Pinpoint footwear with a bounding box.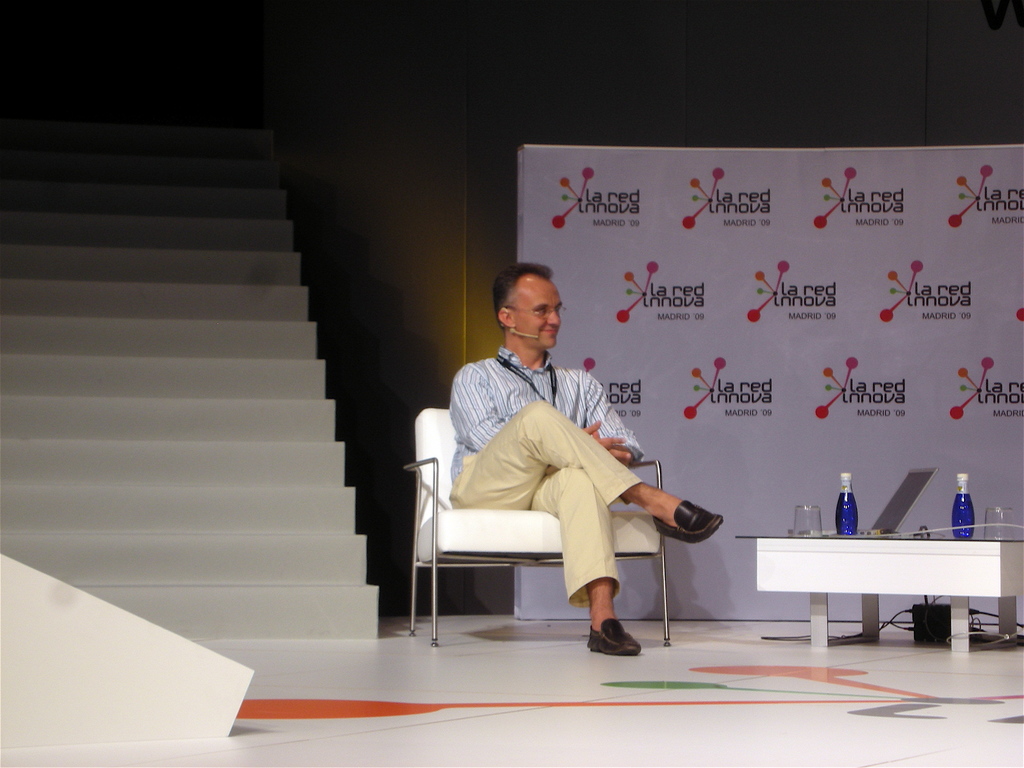
locate(653, 496, 724, 545).
